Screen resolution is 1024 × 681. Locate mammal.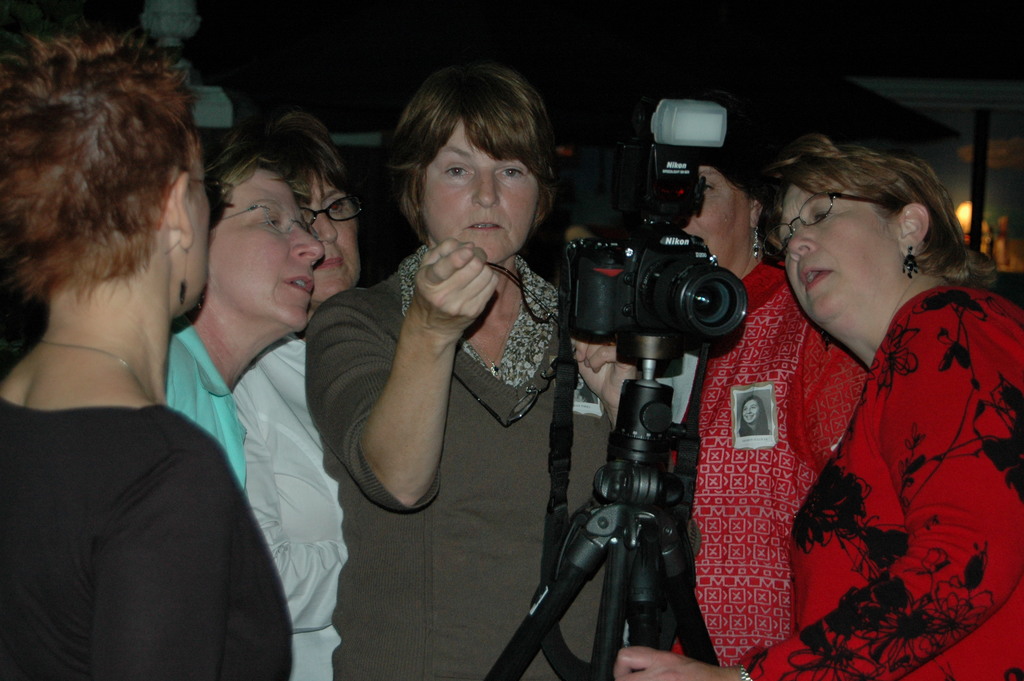
[left=0, top=59, right=271, bottom=680].
